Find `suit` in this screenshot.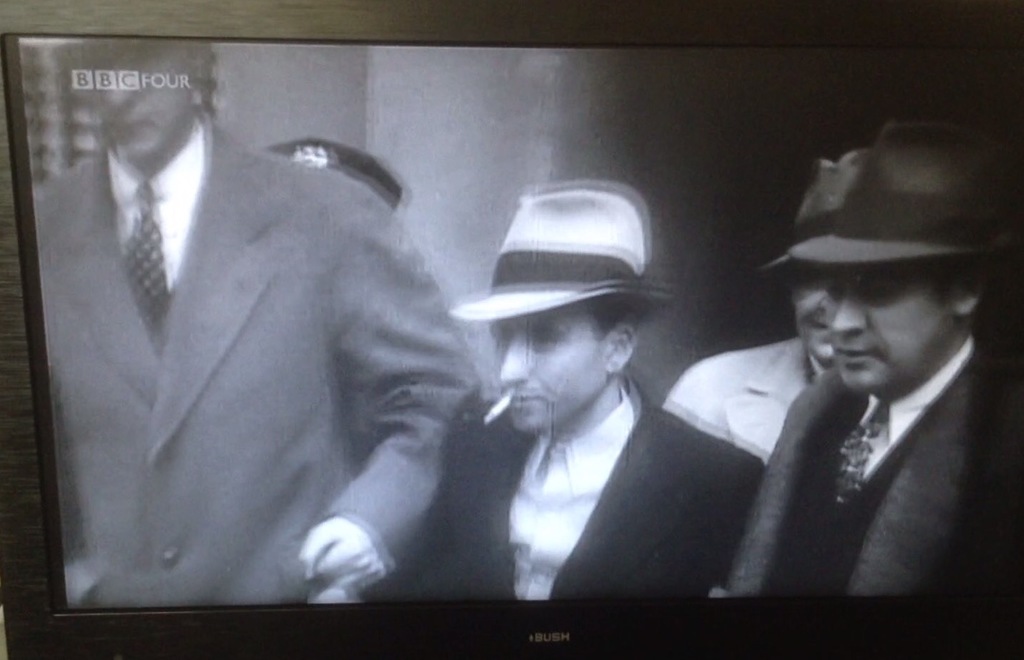
The bounding box for `suit` is locate(32, 108, 482, 607).
